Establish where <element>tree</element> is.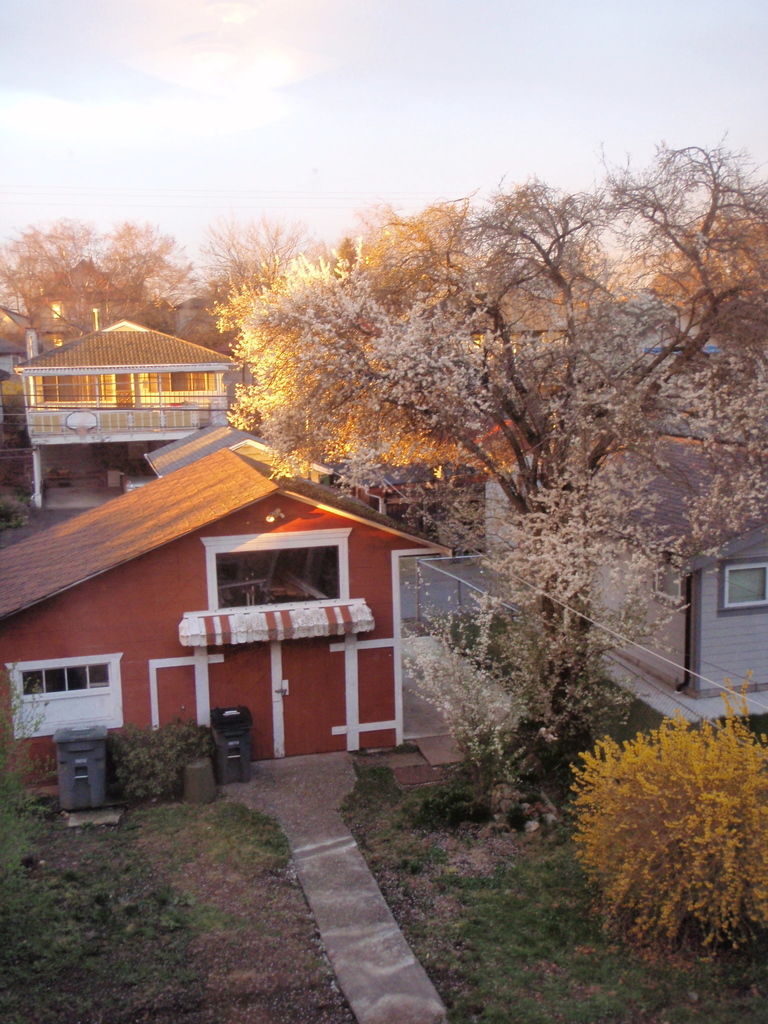
Established at rect(553, 664, 767, 986).
